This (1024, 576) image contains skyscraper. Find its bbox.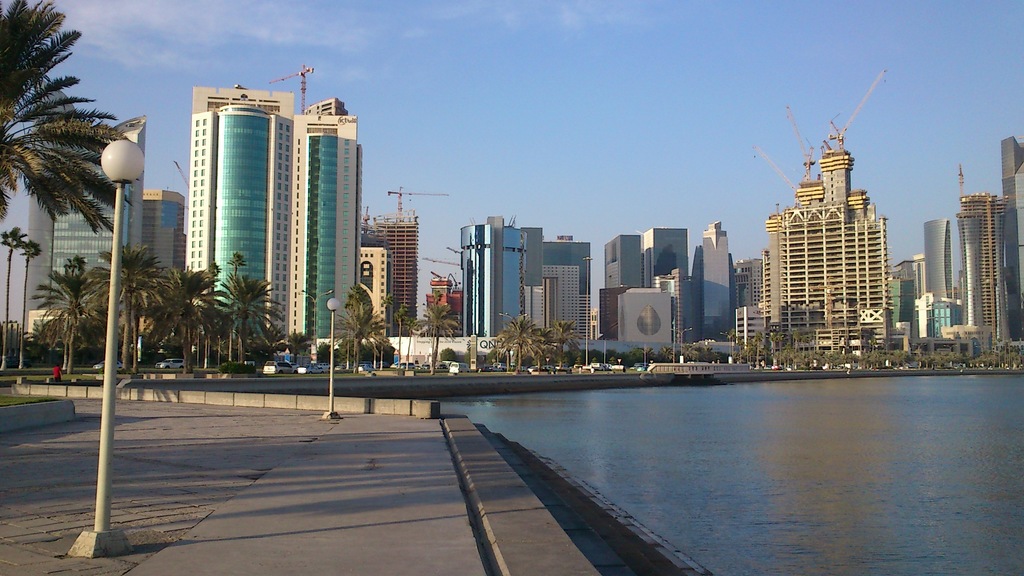
bbox=(1001, 135, 1023, 349).
